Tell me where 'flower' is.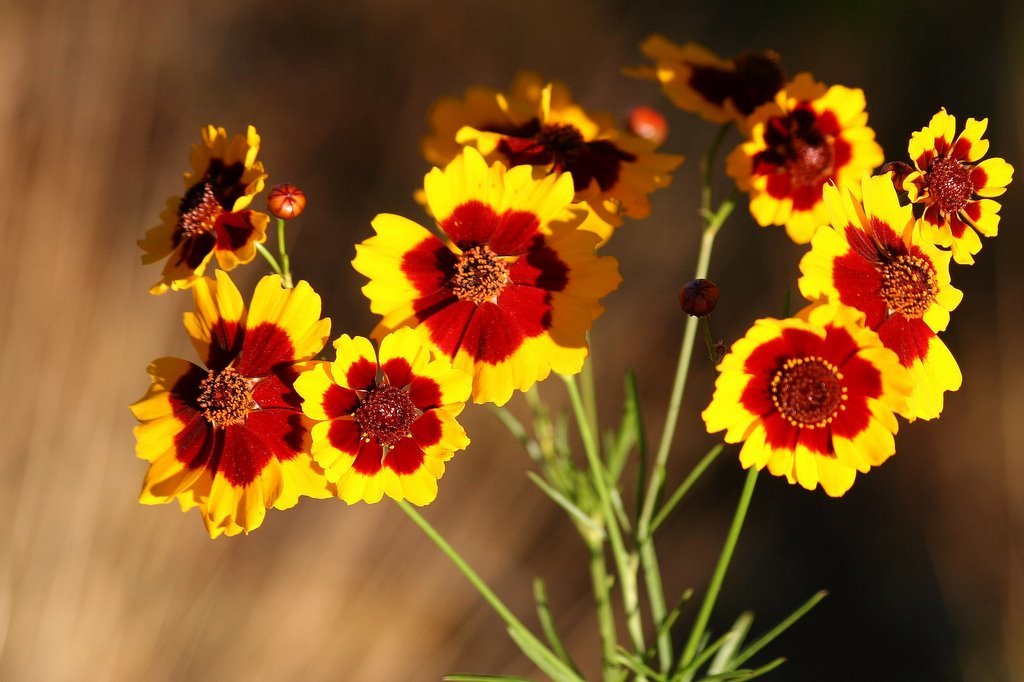
'flower' is at <box>700,303,906,500</box>.
